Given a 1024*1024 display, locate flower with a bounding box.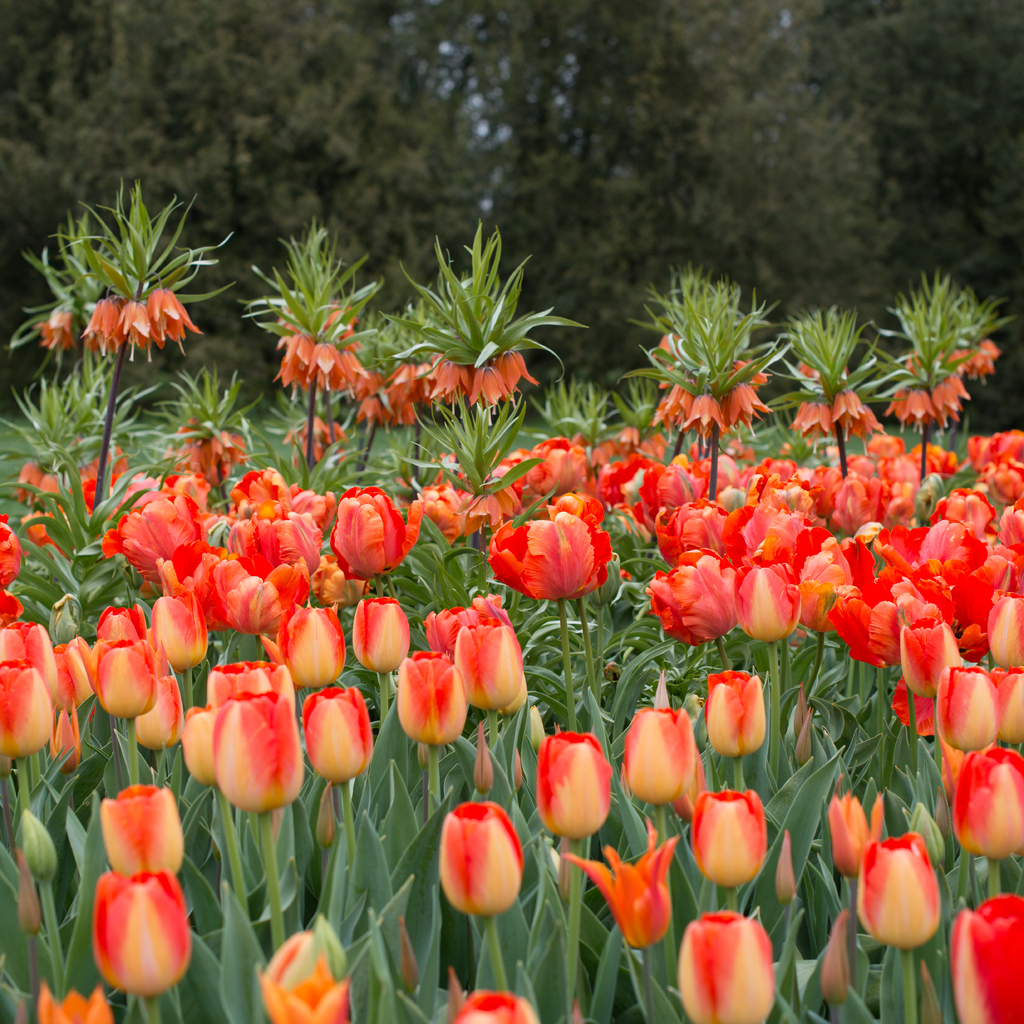
Located: Rect(952, 545, 1009, 624).
